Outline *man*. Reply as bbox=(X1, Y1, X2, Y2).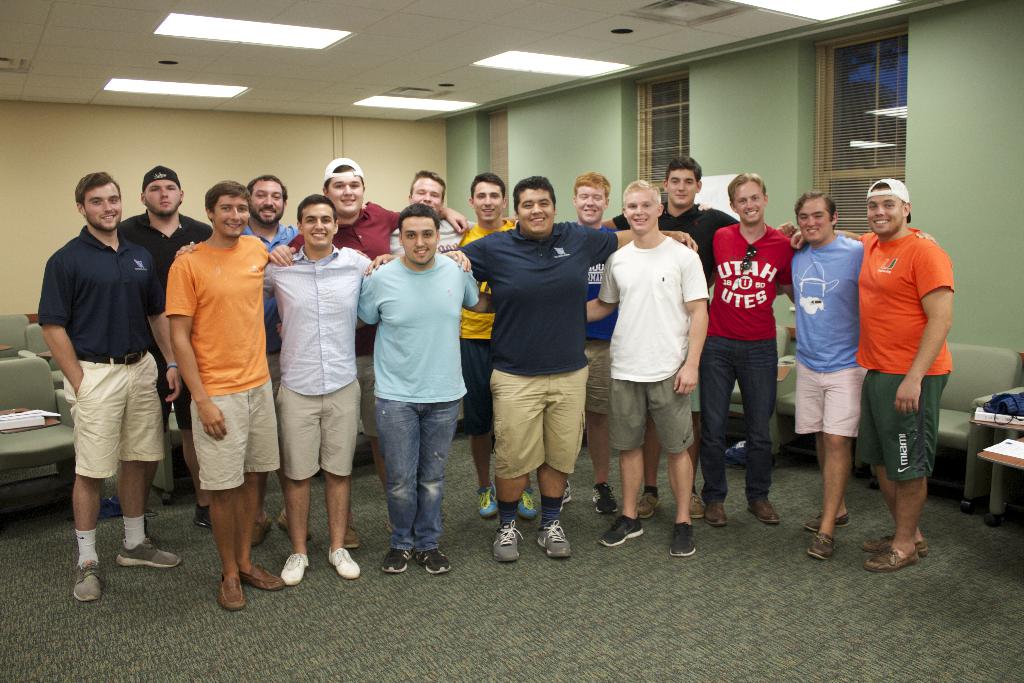
bbox=(697, 165, 794, 524).
